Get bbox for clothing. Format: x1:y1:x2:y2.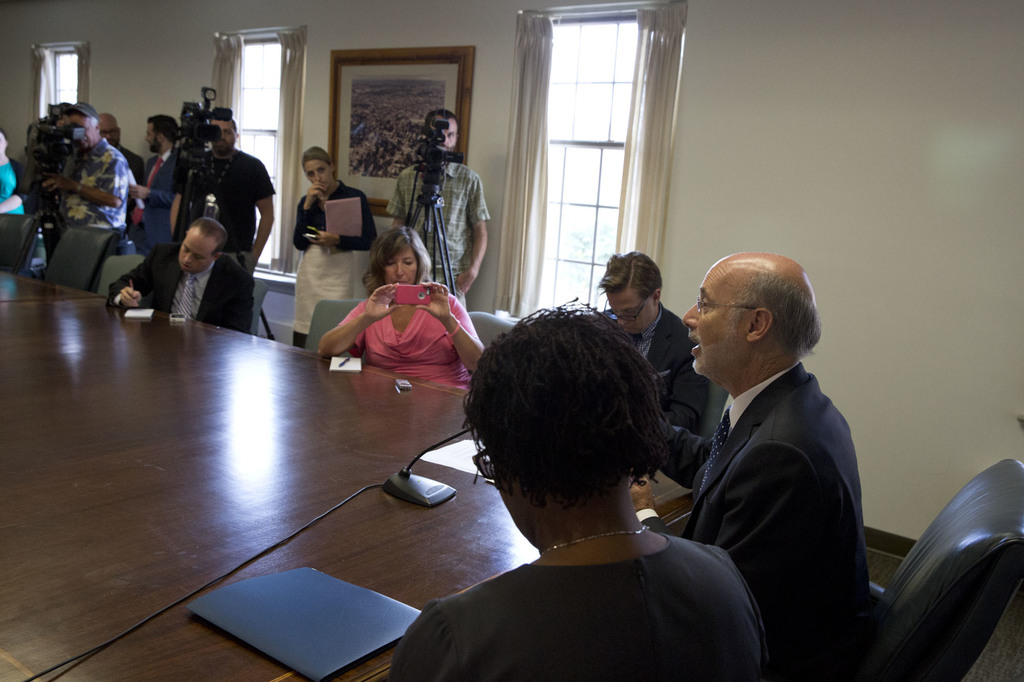
291:178:369:341.
